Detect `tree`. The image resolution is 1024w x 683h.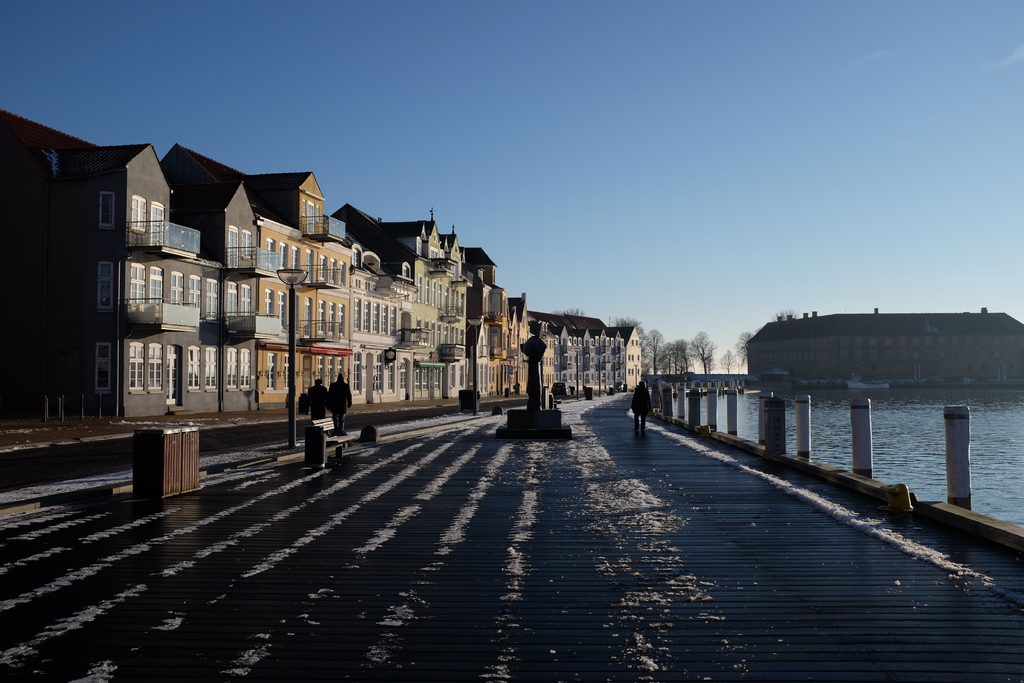
locate(554, 308, 582, 318).
